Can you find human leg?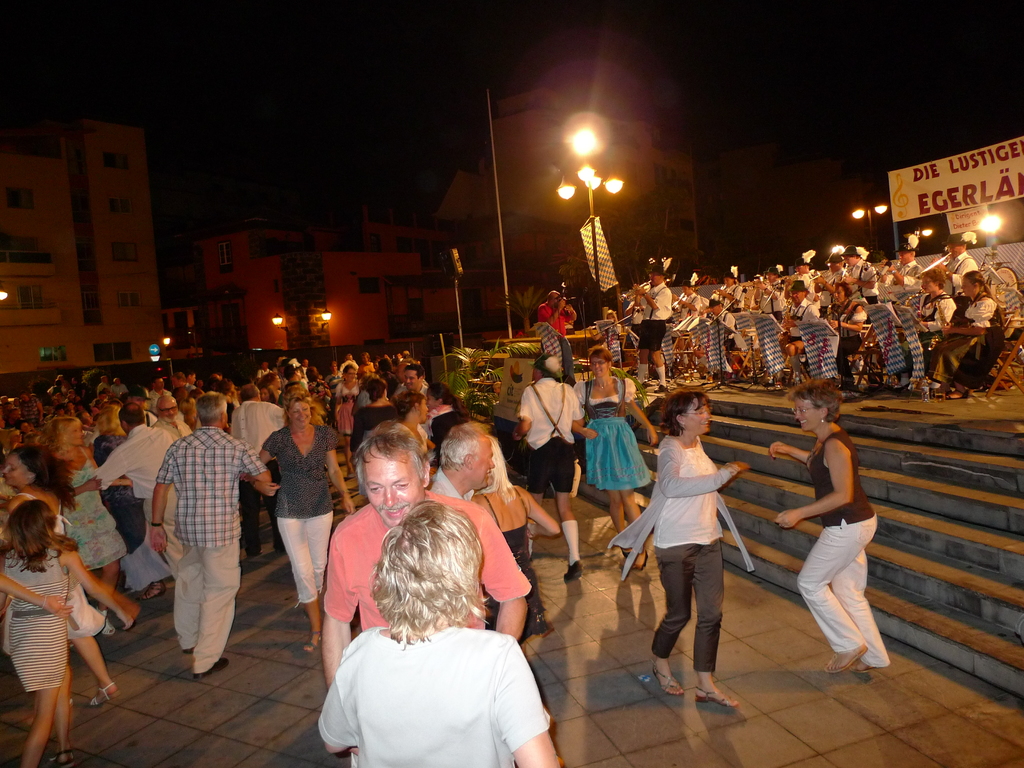
Yes, bounding box: <box>271,520,312,651</box>.
